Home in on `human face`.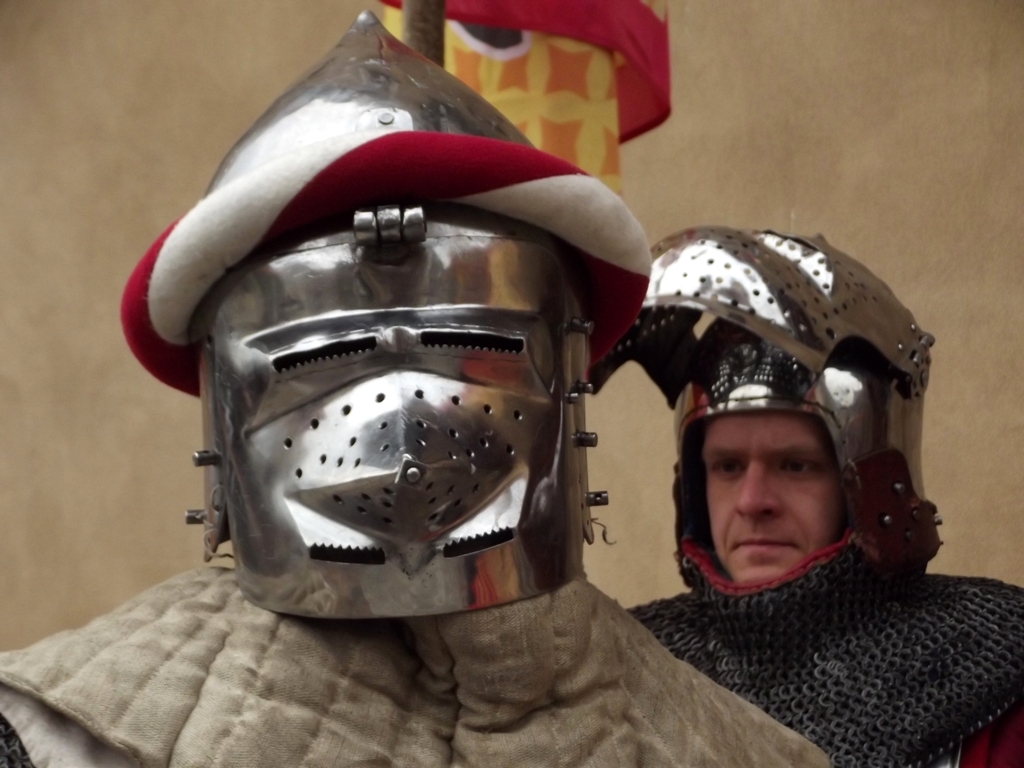
Homed in at [192, 200, 594, 623].
